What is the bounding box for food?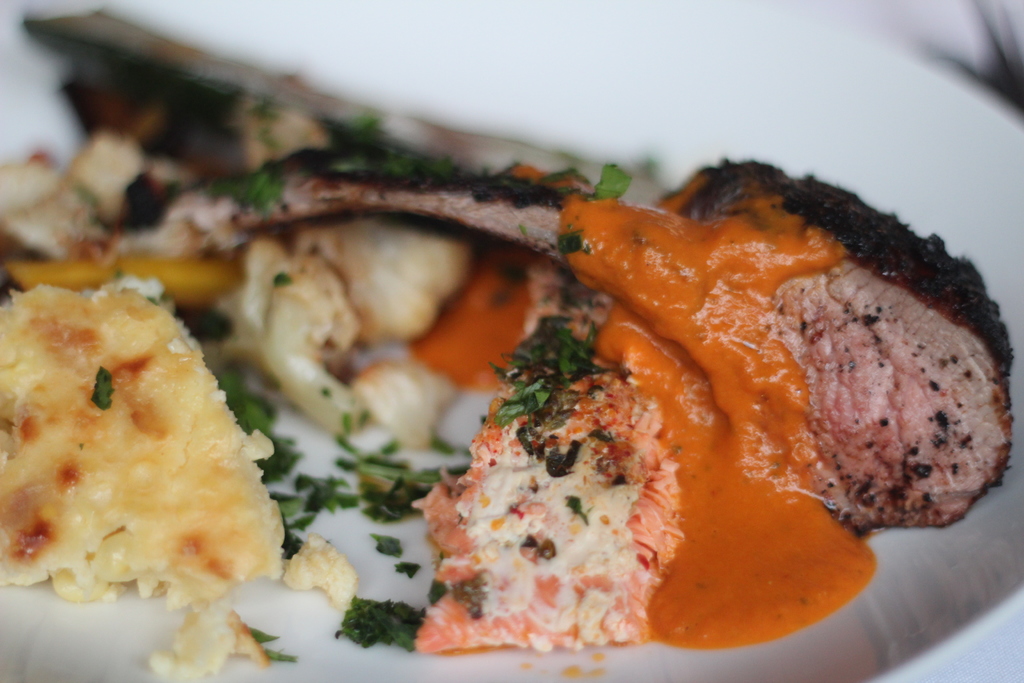
region(0, 11, 1020, 682).
